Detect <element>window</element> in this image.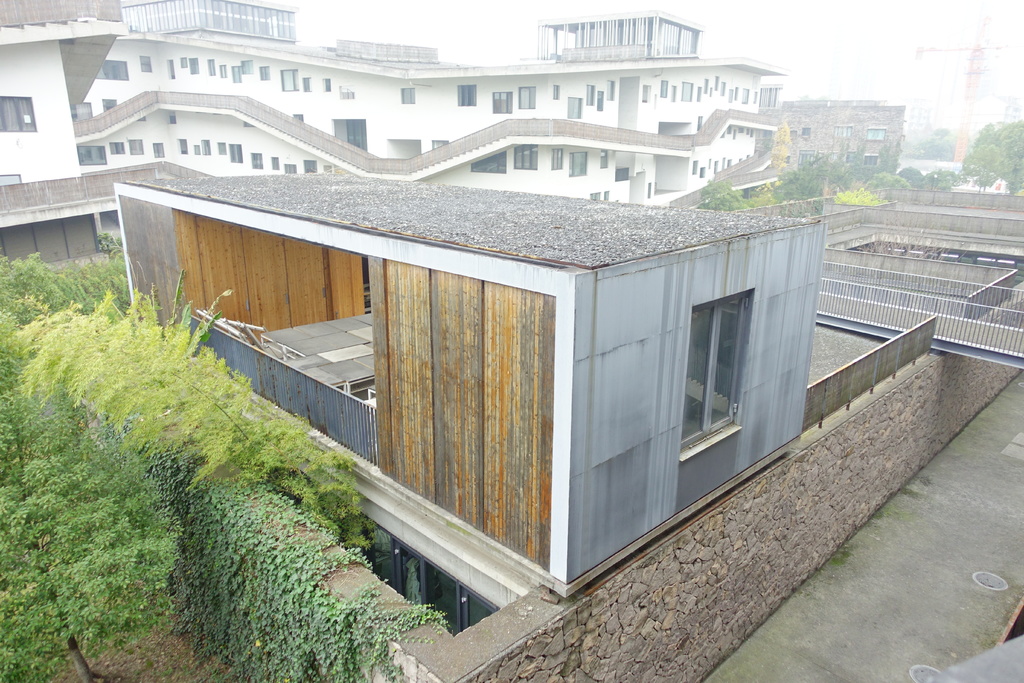
Detection: (127,139,144,156).
